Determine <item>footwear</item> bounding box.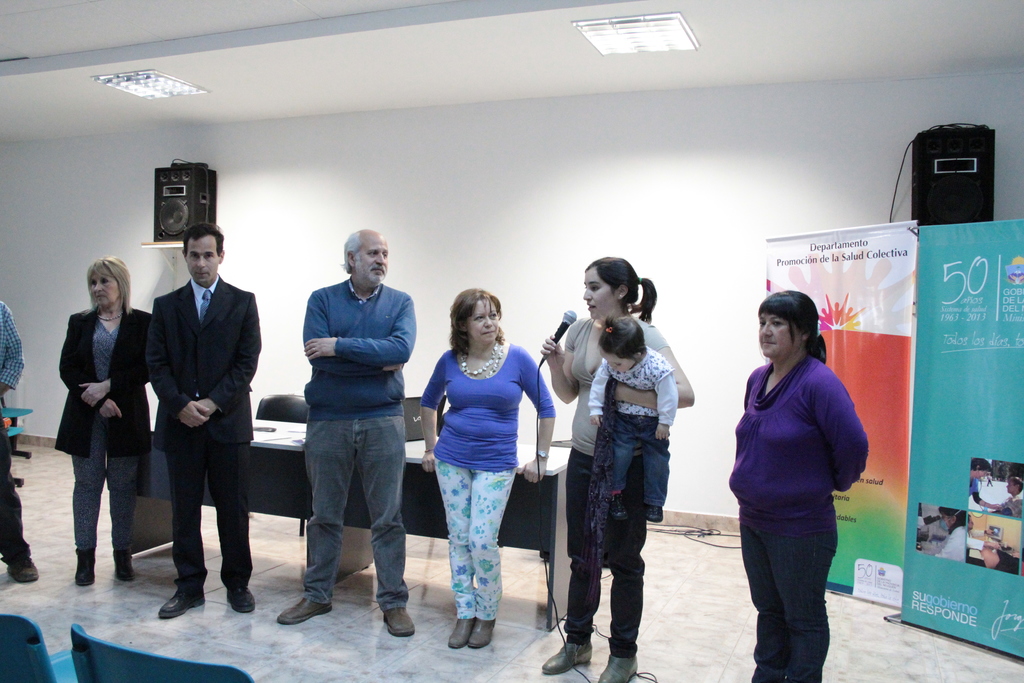
Determined: detection(540, 641, 593, 675).
